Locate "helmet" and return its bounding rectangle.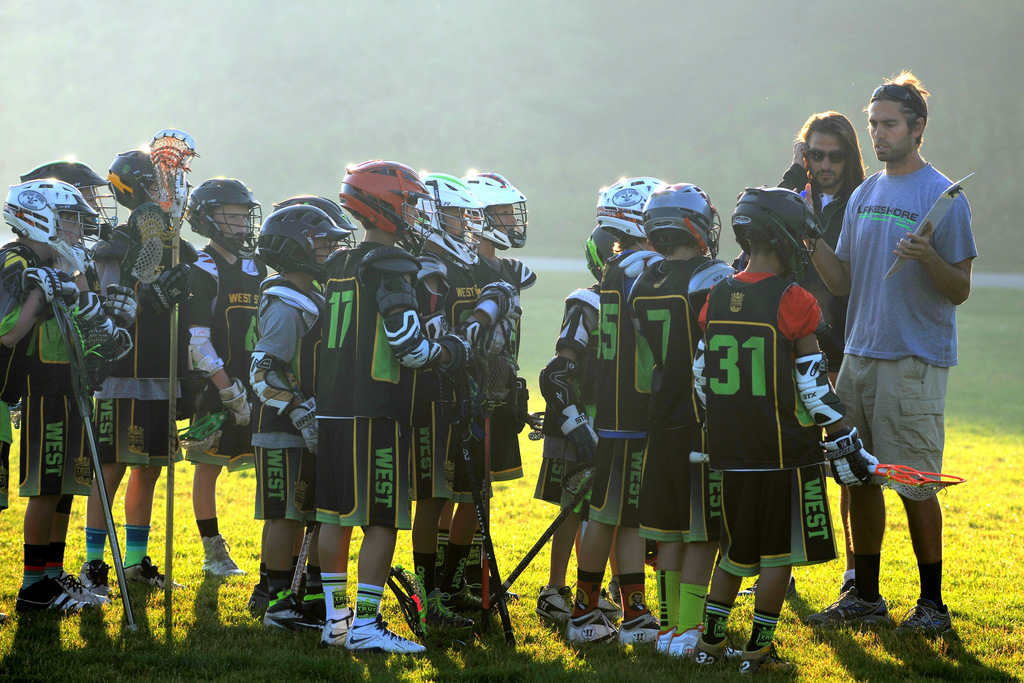
(594, 177, 670, 243).
